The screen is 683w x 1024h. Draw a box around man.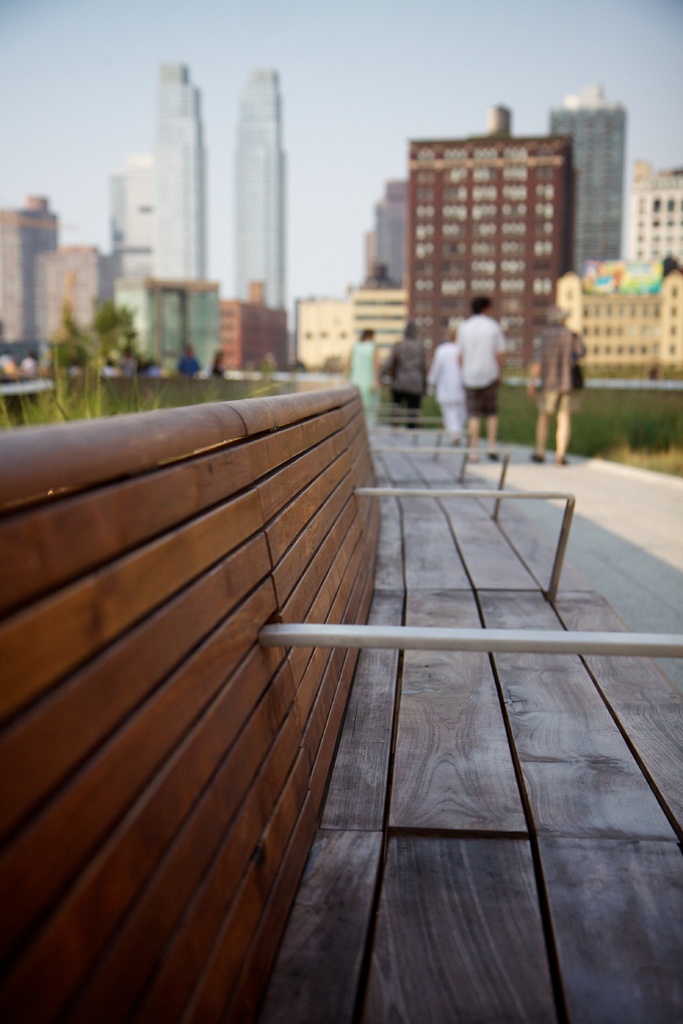
(384,316,436,431).
